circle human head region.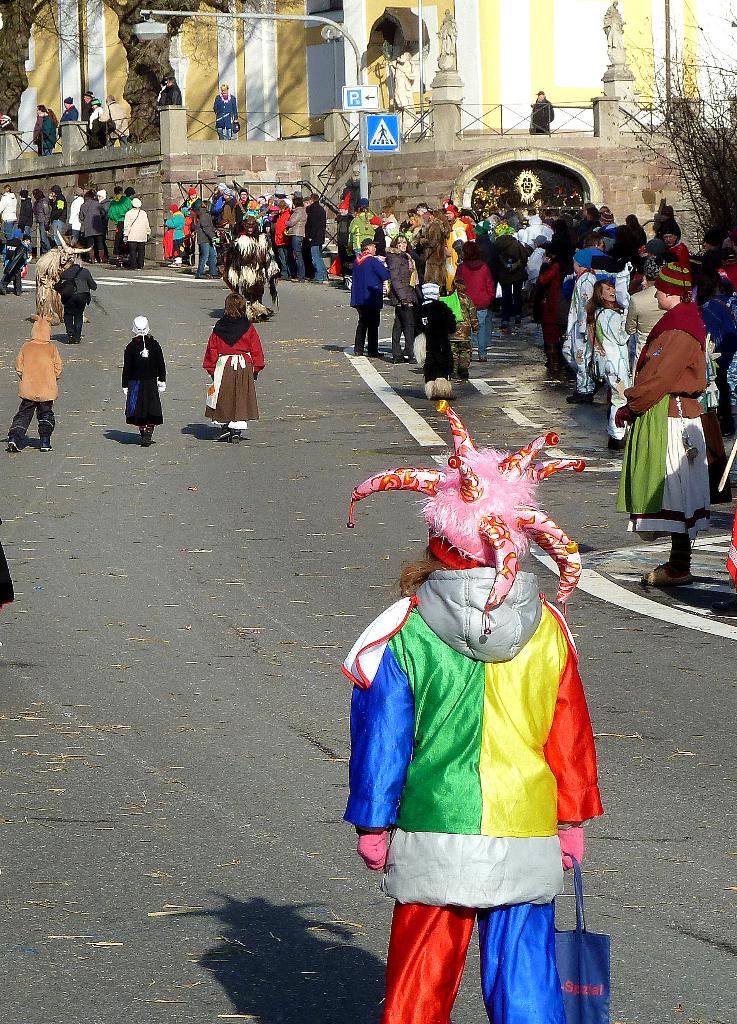
Region: {"left": 602, "top": 281, "right": 616, "bottom": 301}.
